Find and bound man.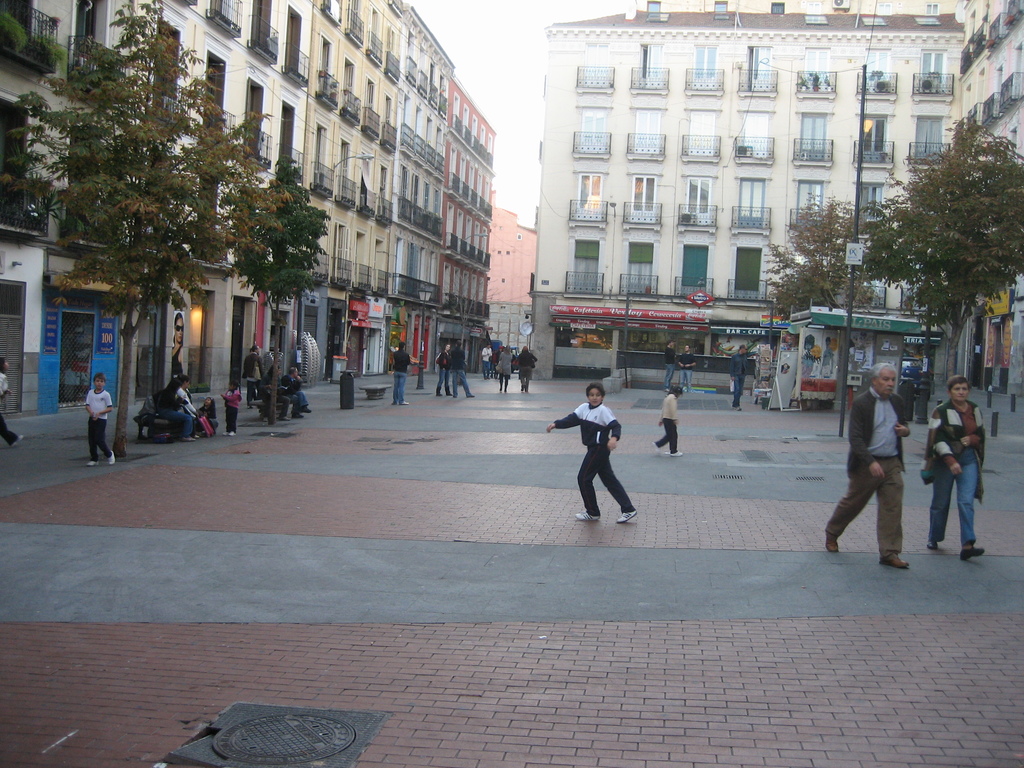
Bound: <region>241, 342, 264, 406</region>.
